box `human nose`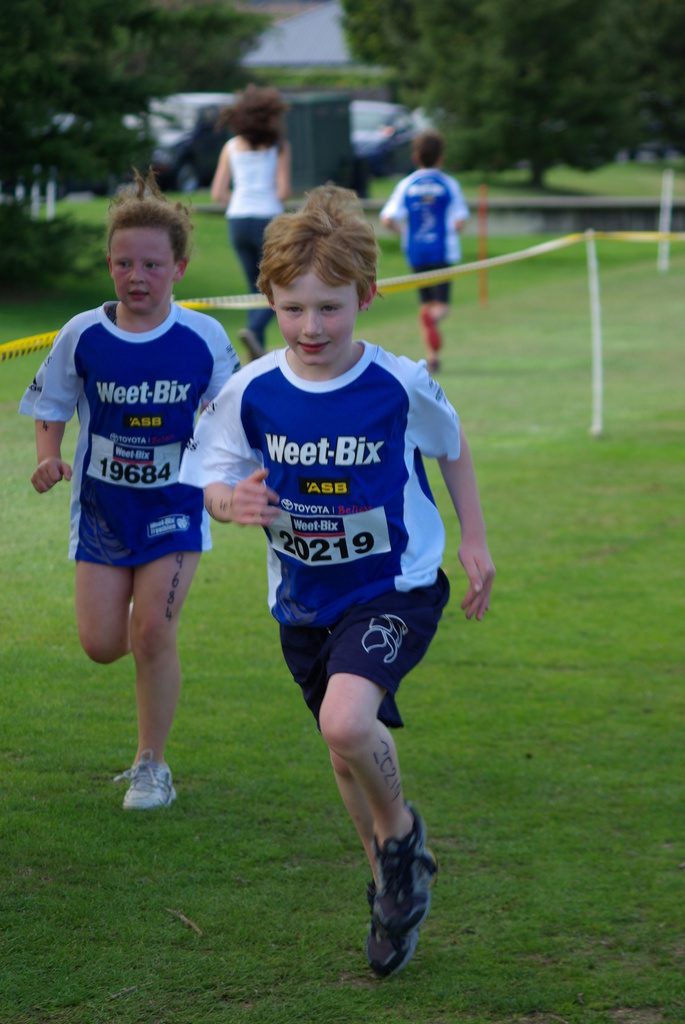
x1=303, y1=308, x2=322, y2=335
